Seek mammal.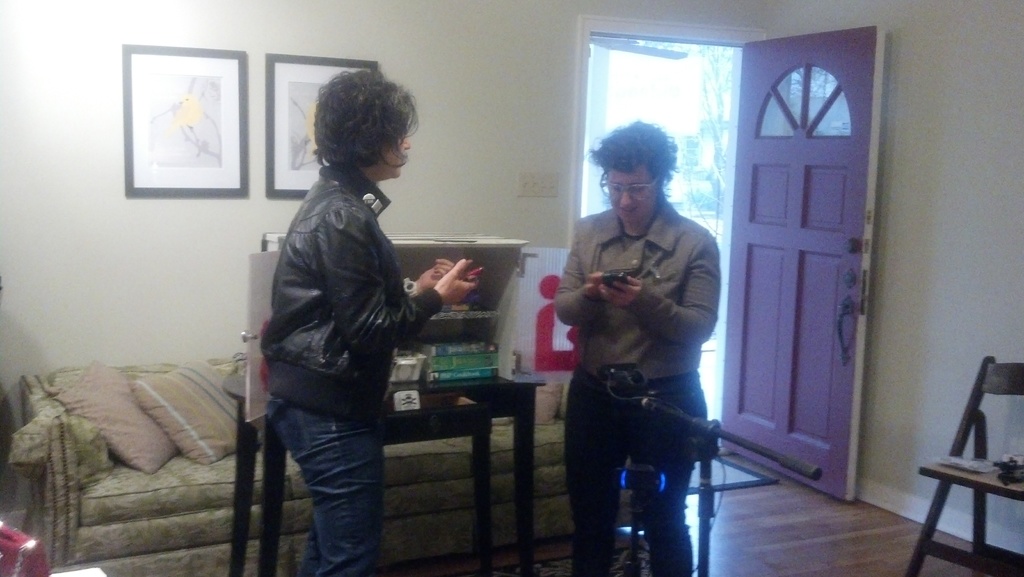
<box>555,115,720,576</box>.
